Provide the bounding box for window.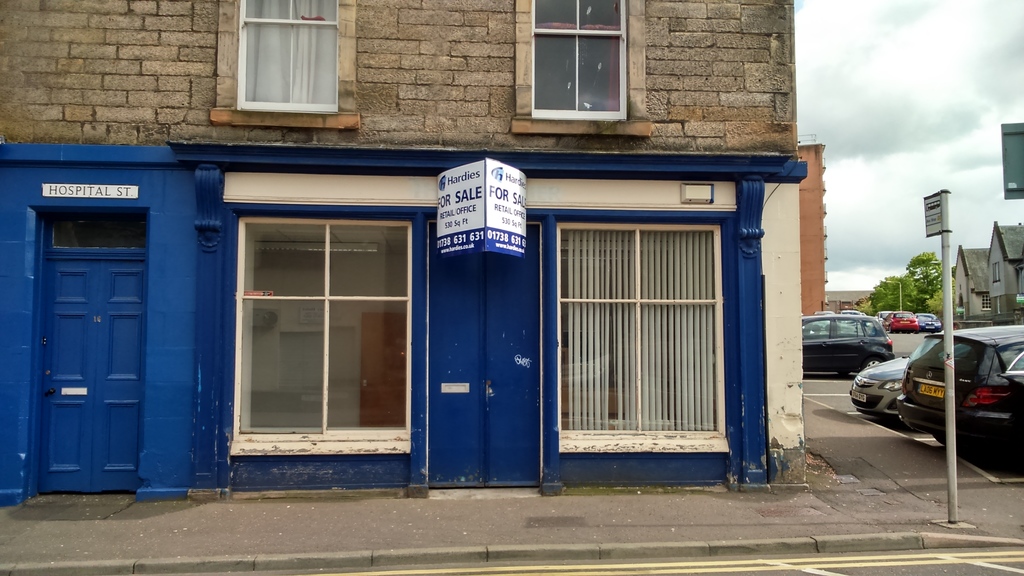
box(233, 0, 342, 115).
